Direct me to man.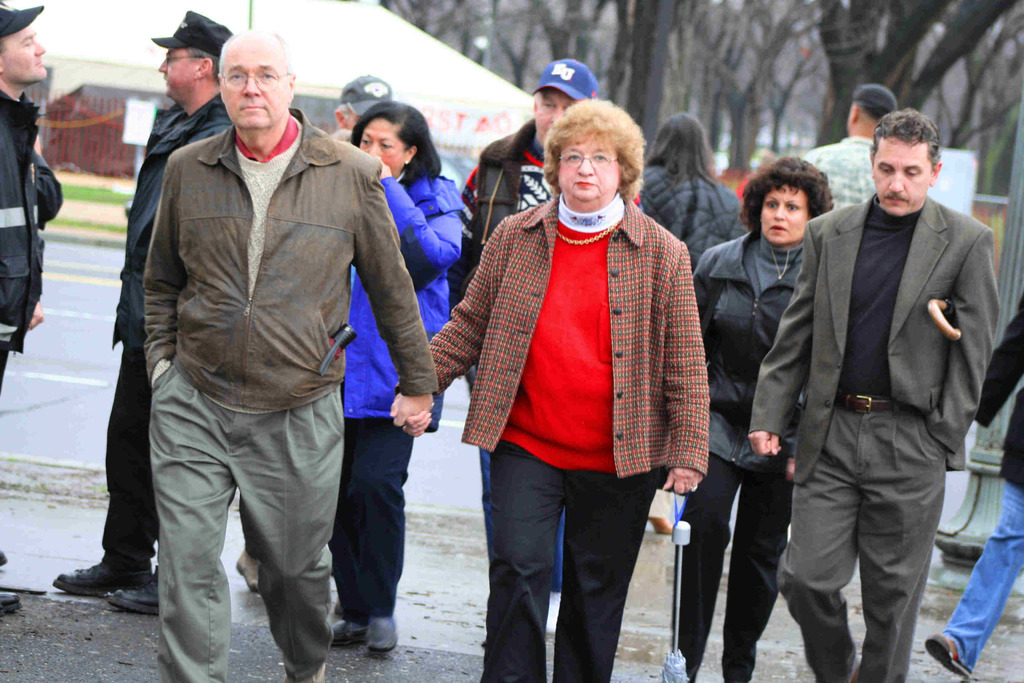
Direction: detection(772, 91, 1002, 682).
